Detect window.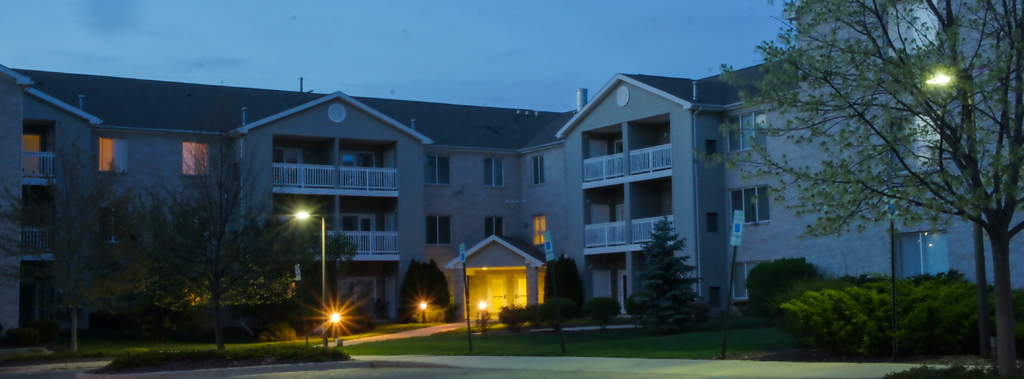
Detected at 485,158,505,192.
